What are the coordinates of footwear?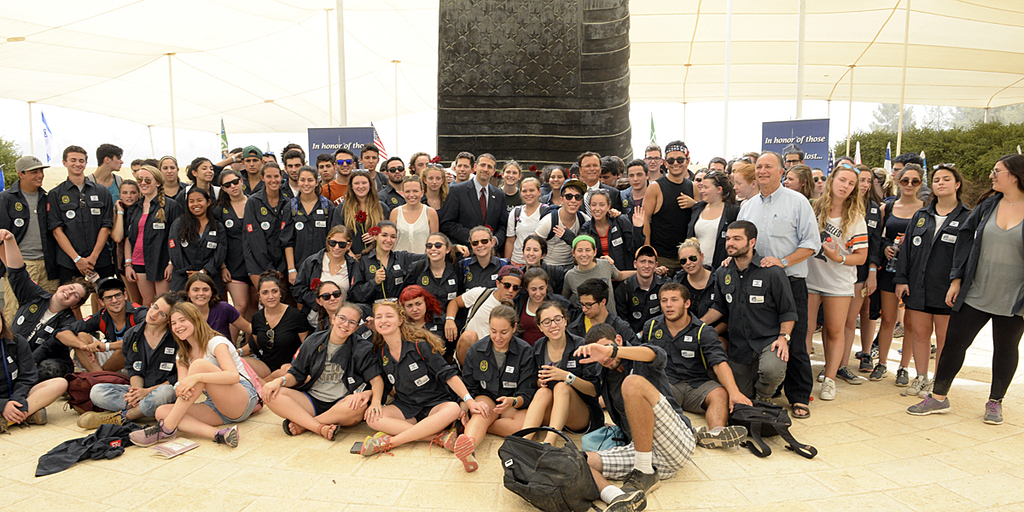
<box>906,397,952,416</box>.
